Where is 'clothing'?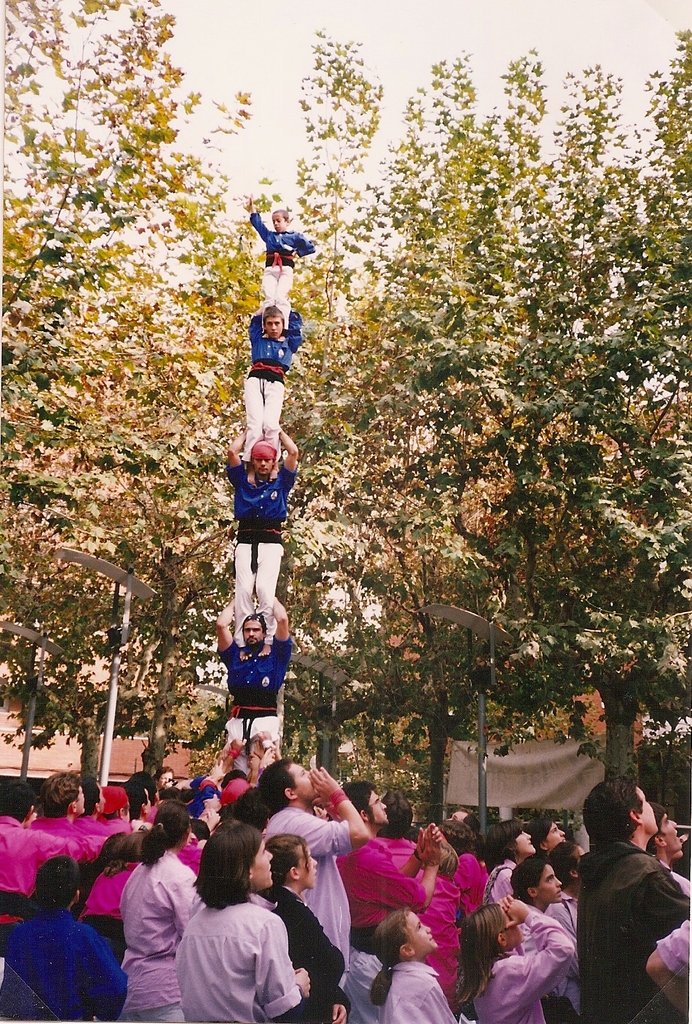
(227, 636, 295, 748).
